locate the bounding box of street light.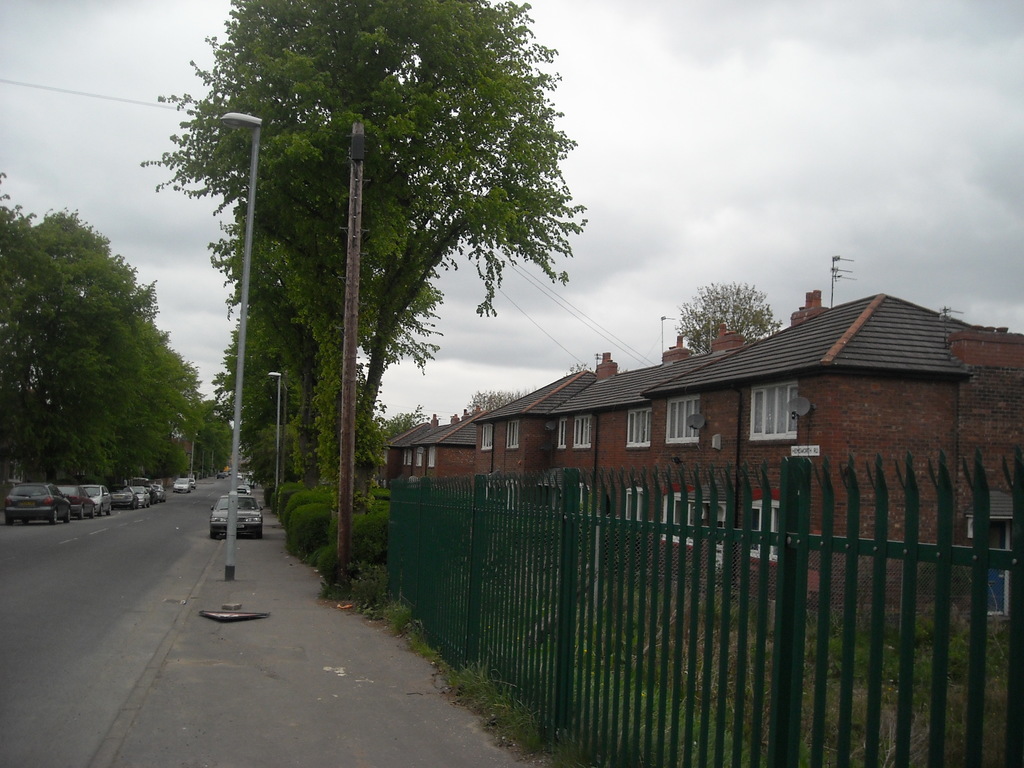
Bounding box: box(217, 102, 264, 579).
